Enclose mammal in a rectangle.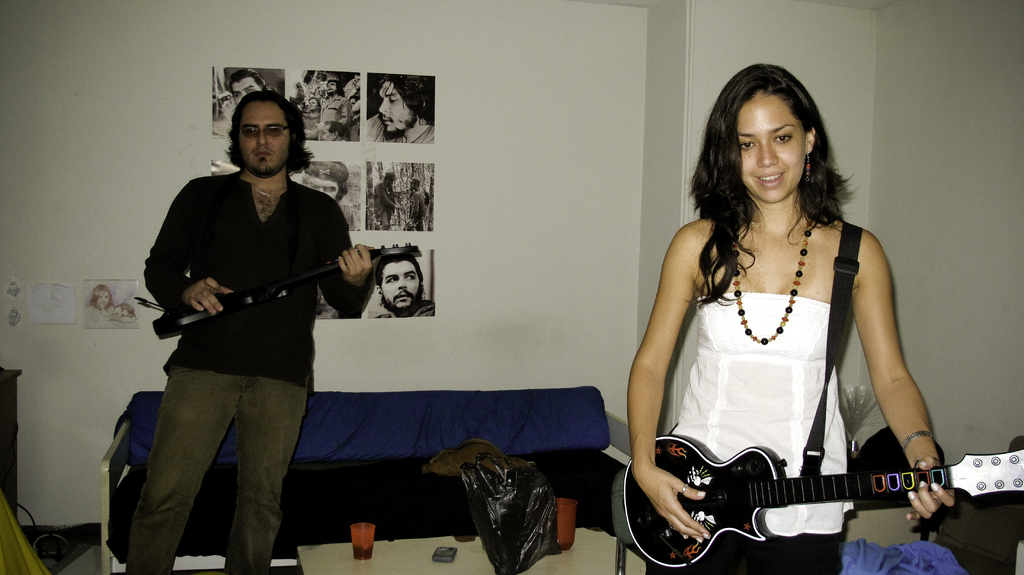
pyautogui.locateOnScreen(627, 57, 955, 574).
